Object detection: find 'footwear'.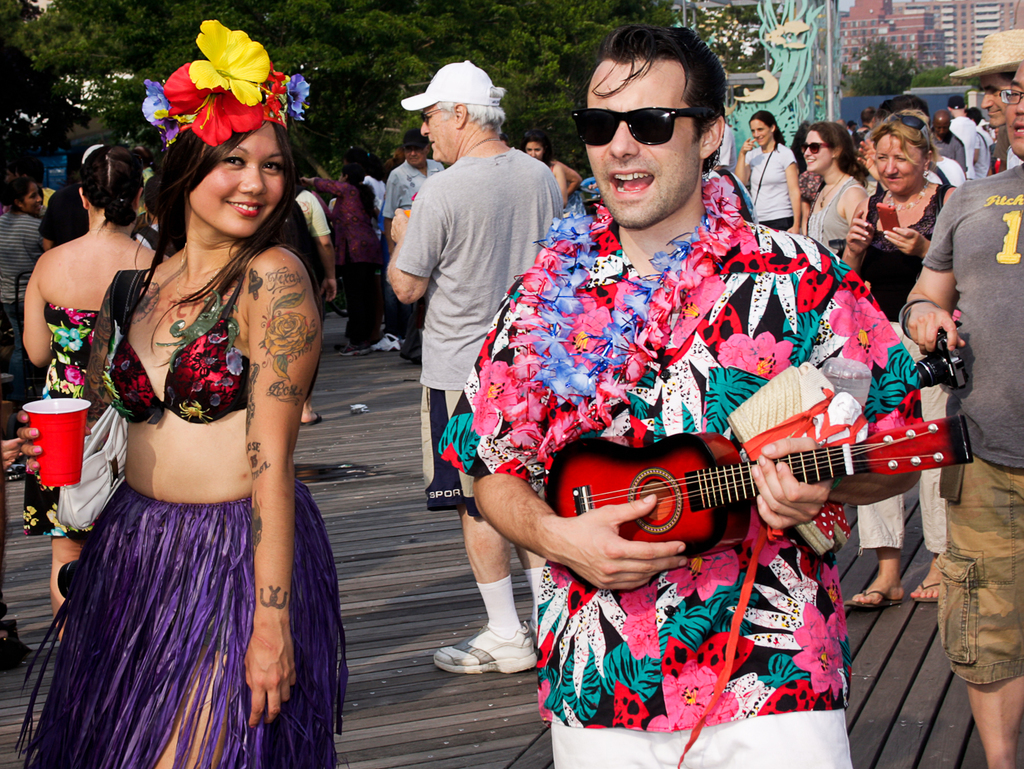
912, 581, 940, 602.
